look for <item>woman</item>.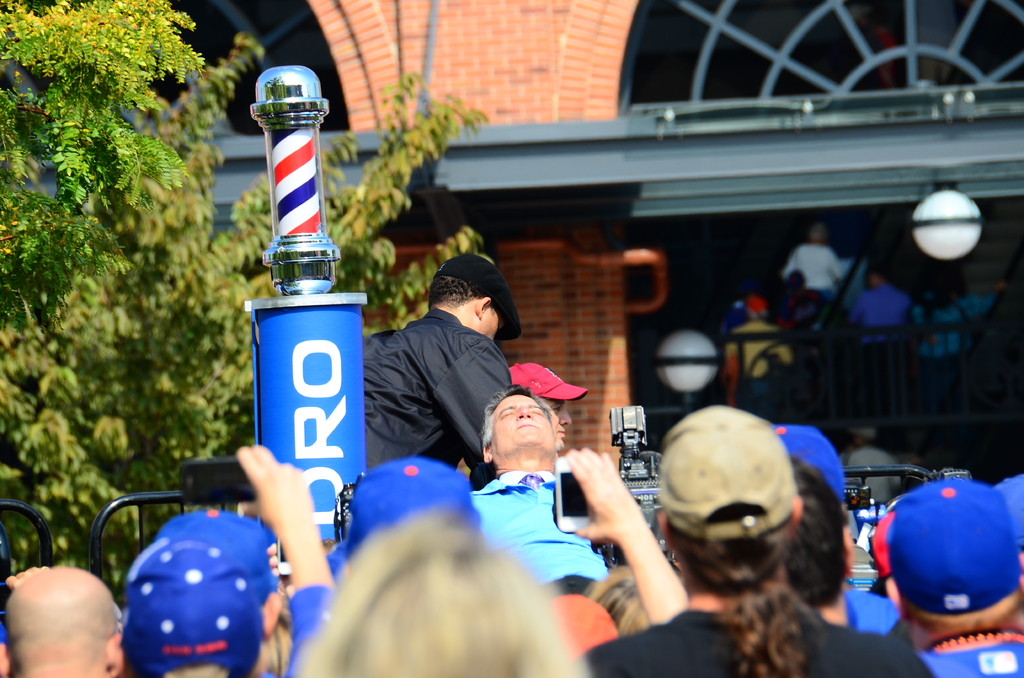
Found: {"left": 568, "top": 369, "right": 860, "bottom": 648}.
